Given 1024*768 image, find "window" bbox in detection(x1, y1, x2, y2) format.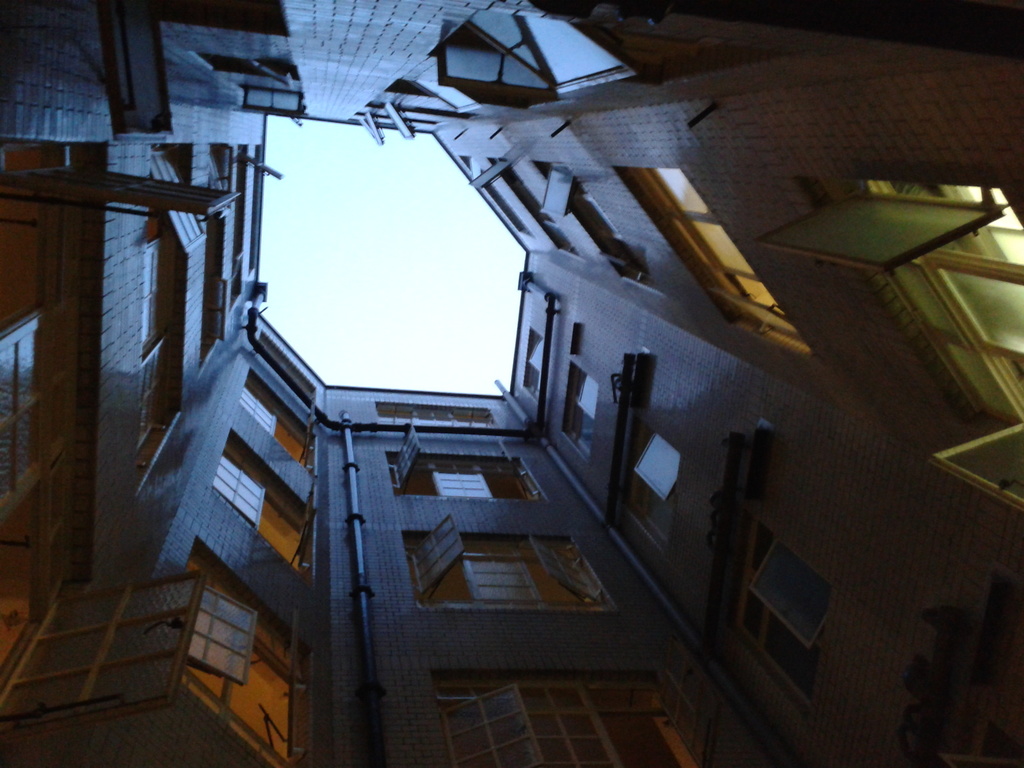
detection(139, 137, 211, 435).
